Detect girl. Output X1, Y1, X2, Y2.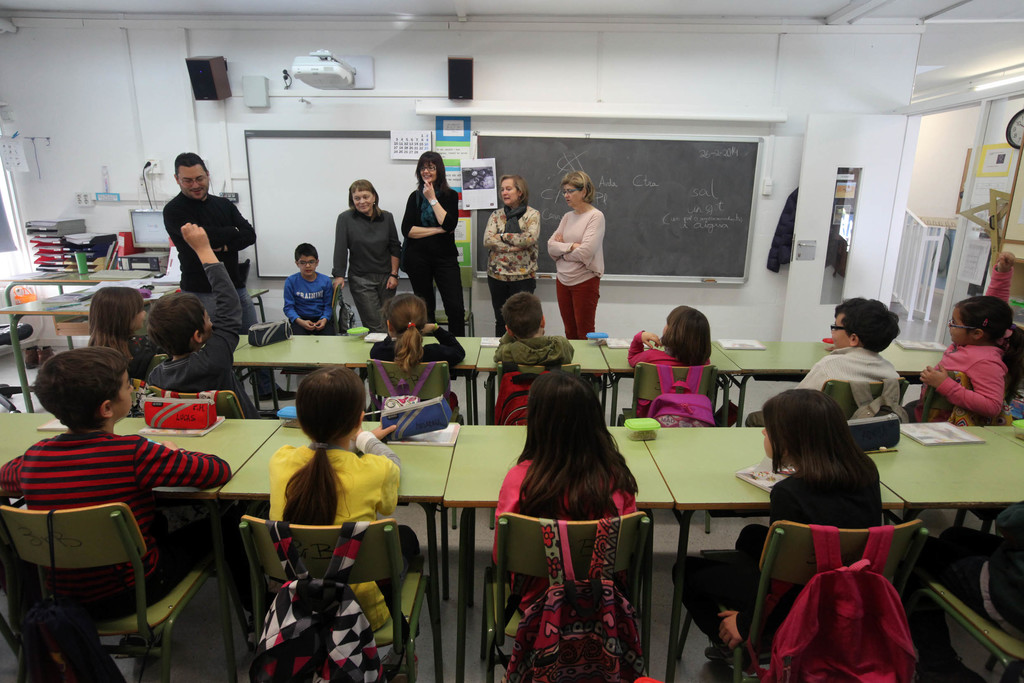
670, 383, 885, 647.
